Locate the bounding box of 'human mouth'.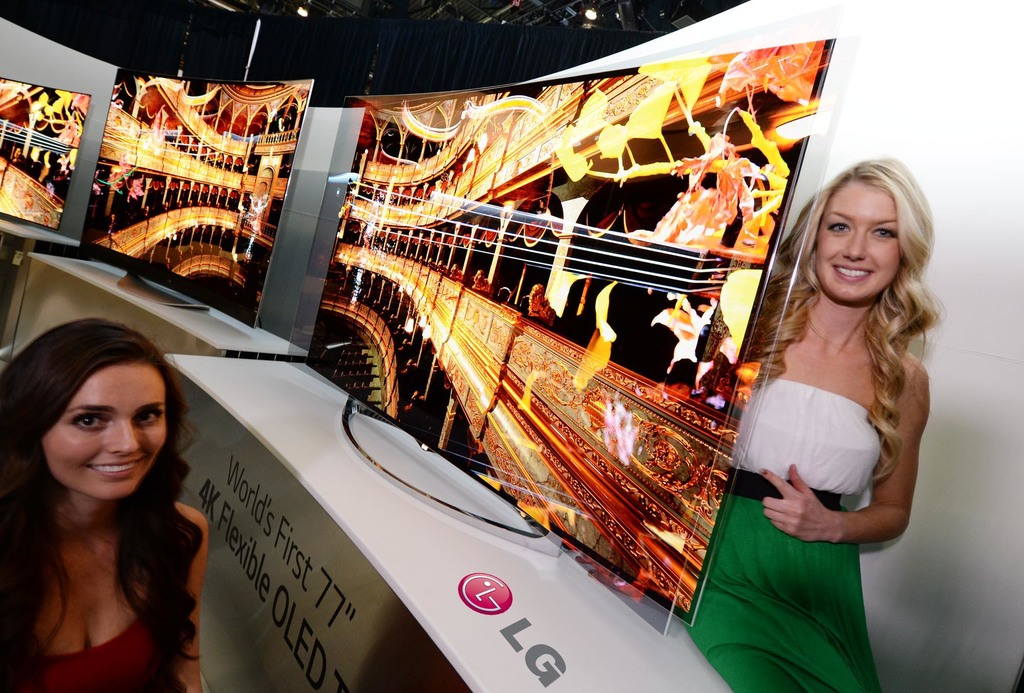
Bounding box: [x1=832, y1=263, x2=872, y2=280].
